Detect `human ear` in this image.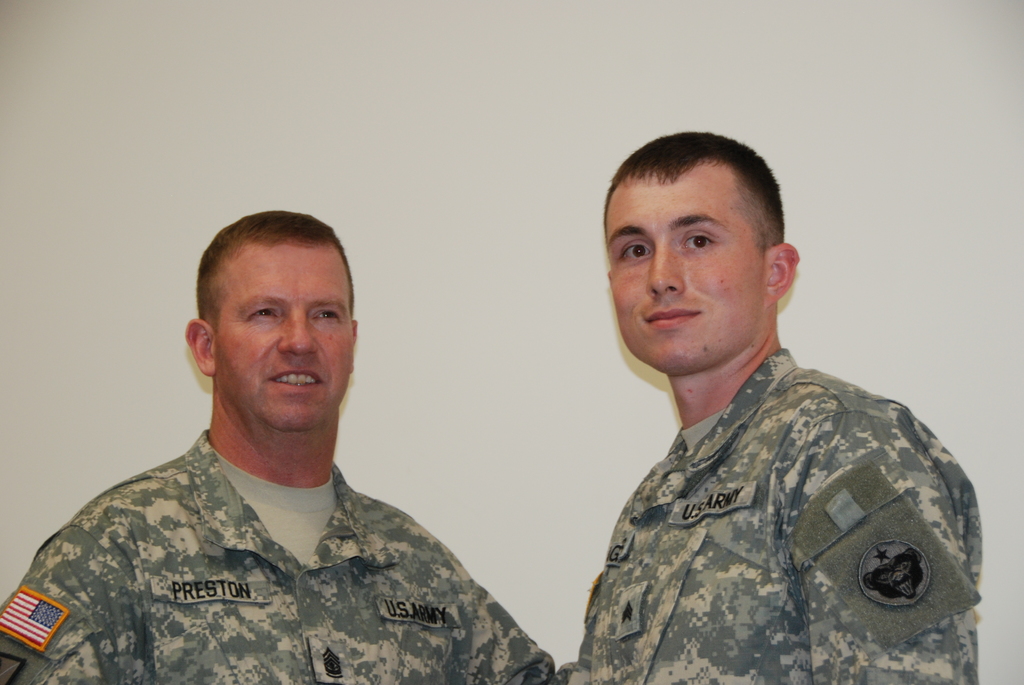
Detection: (left=766, top=240, right=800, bottom=308).
